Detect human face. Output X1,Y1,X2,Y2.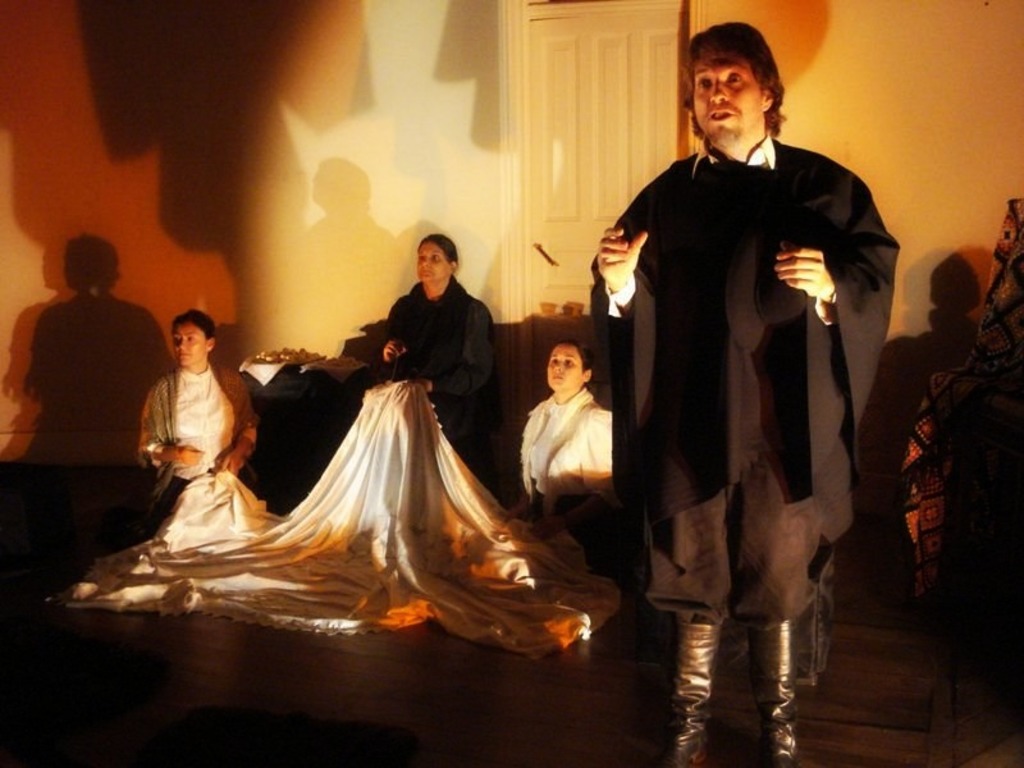
547,338,582,387.
